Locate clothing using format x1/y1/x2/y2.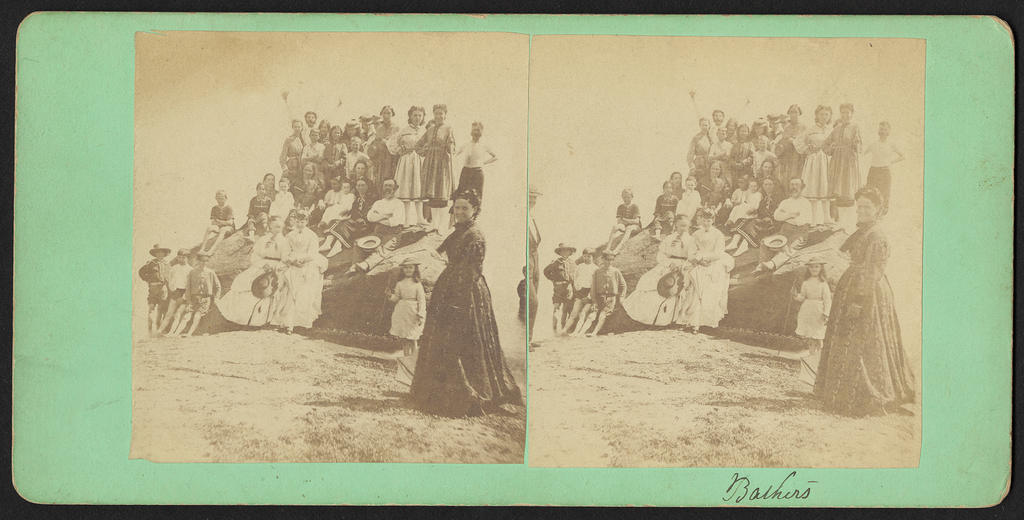
590/296/615/318.
